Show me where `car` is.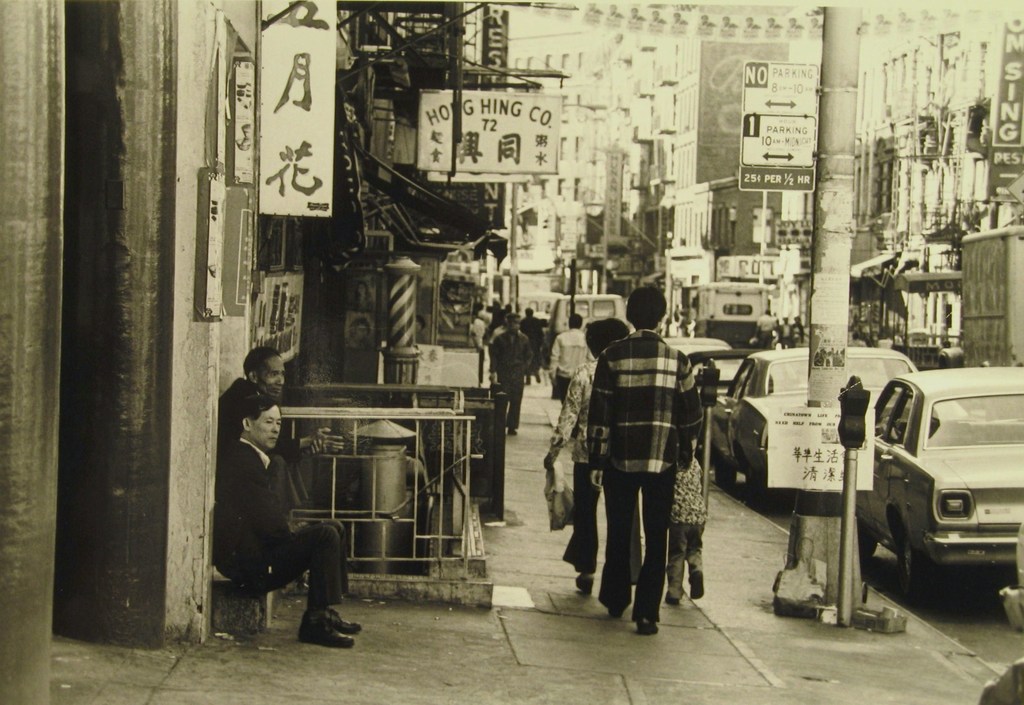
`car` is at (659,334,744,399).
